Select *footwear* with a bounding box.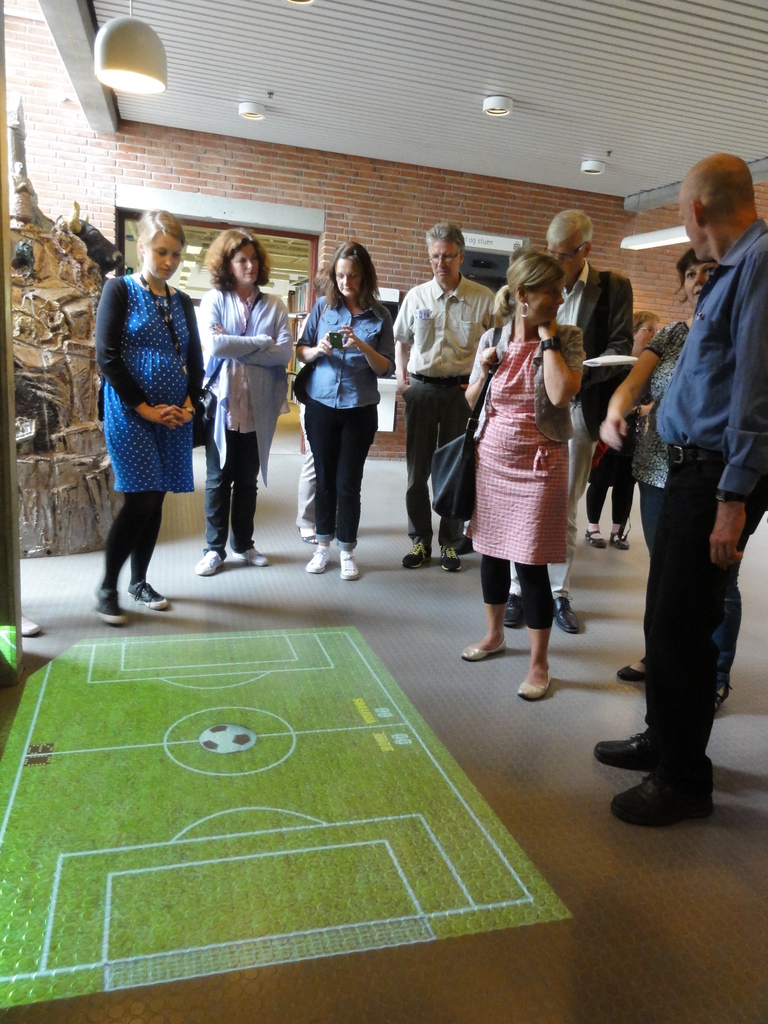
611, 529, 632, 550.
